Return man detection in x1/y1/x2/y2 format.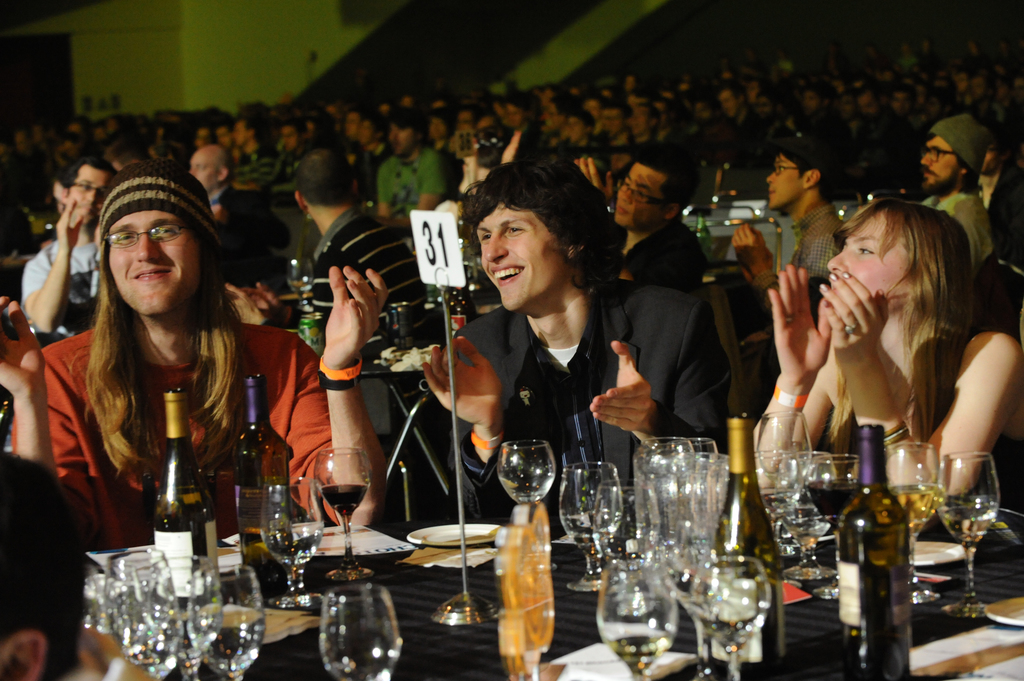
20/154/120/335.
